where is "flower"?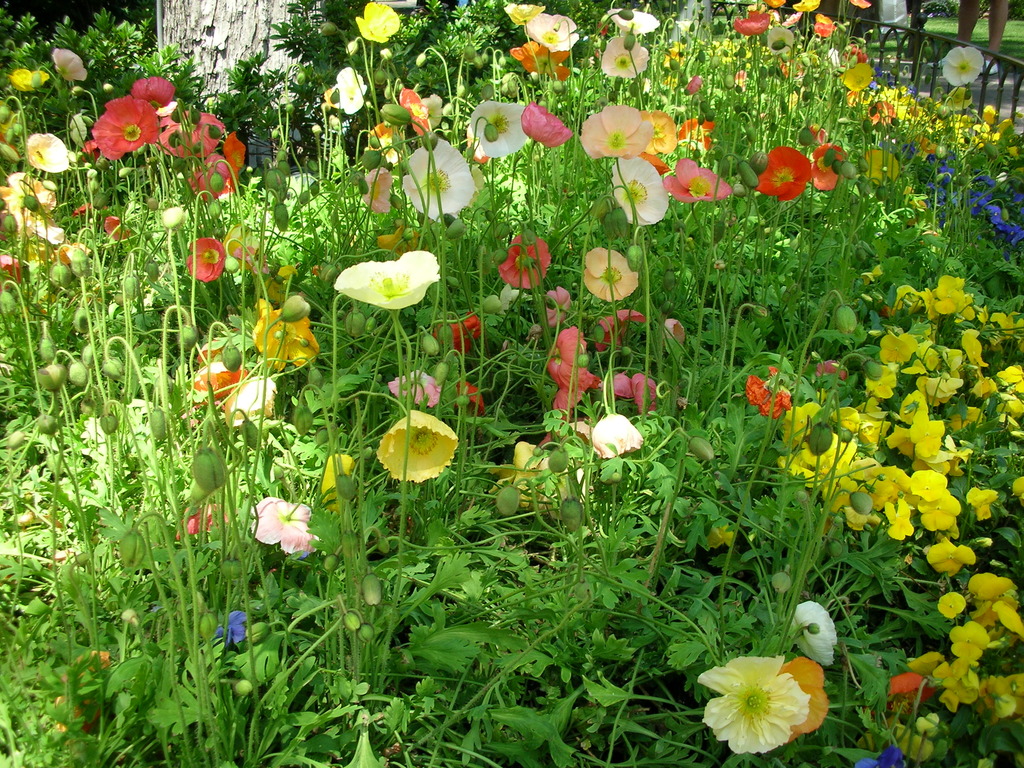
region(817, 360, 852, 384).
